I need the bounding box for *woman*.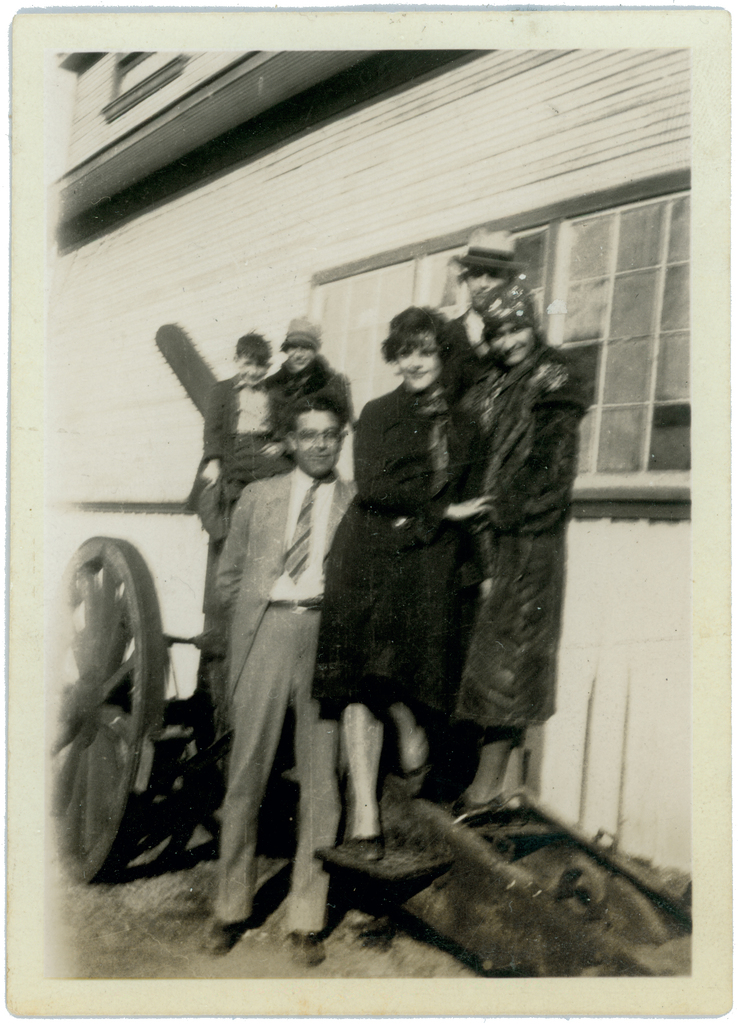
Here it is: select_region(447, 268, 597, 824).
